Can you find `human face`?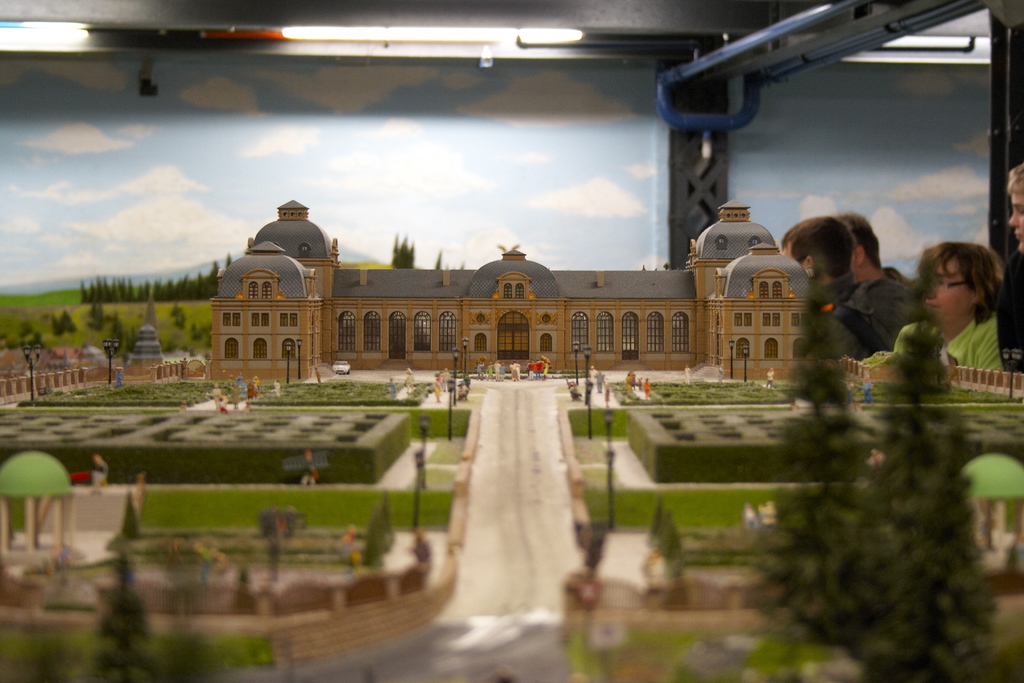
Yes, bounding box: {"left": 923, "top": 254, "right": 968, "bottom": 323}.
